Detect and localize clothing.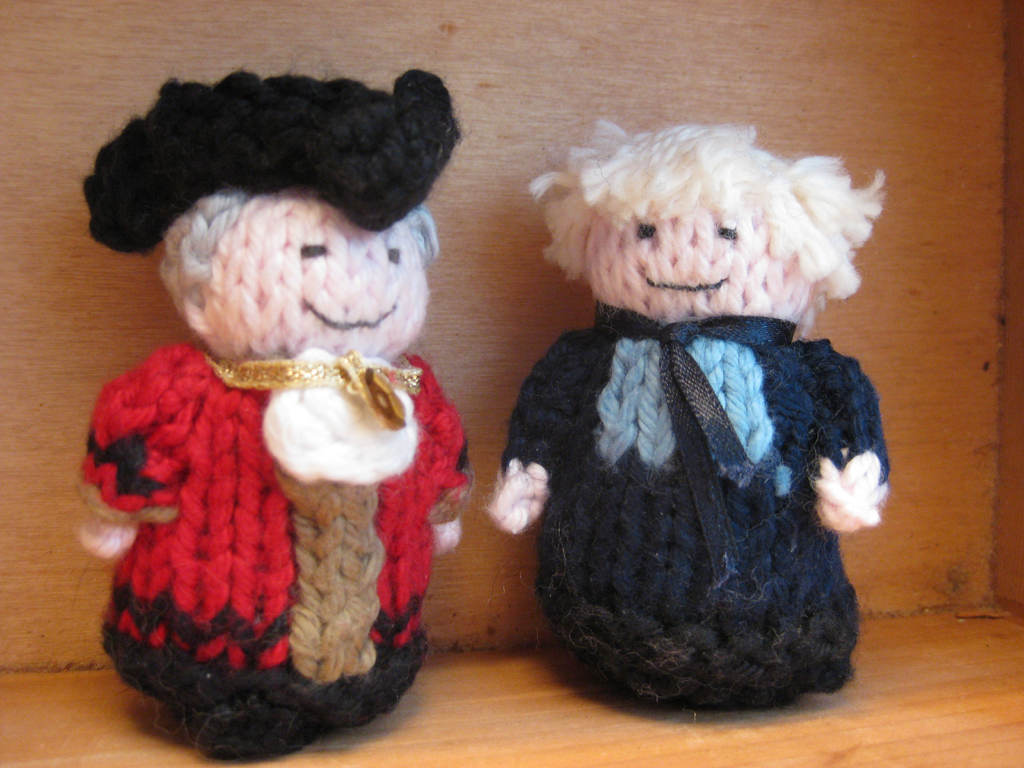
Localized at <region>69, 209, 487, 750</region>.
